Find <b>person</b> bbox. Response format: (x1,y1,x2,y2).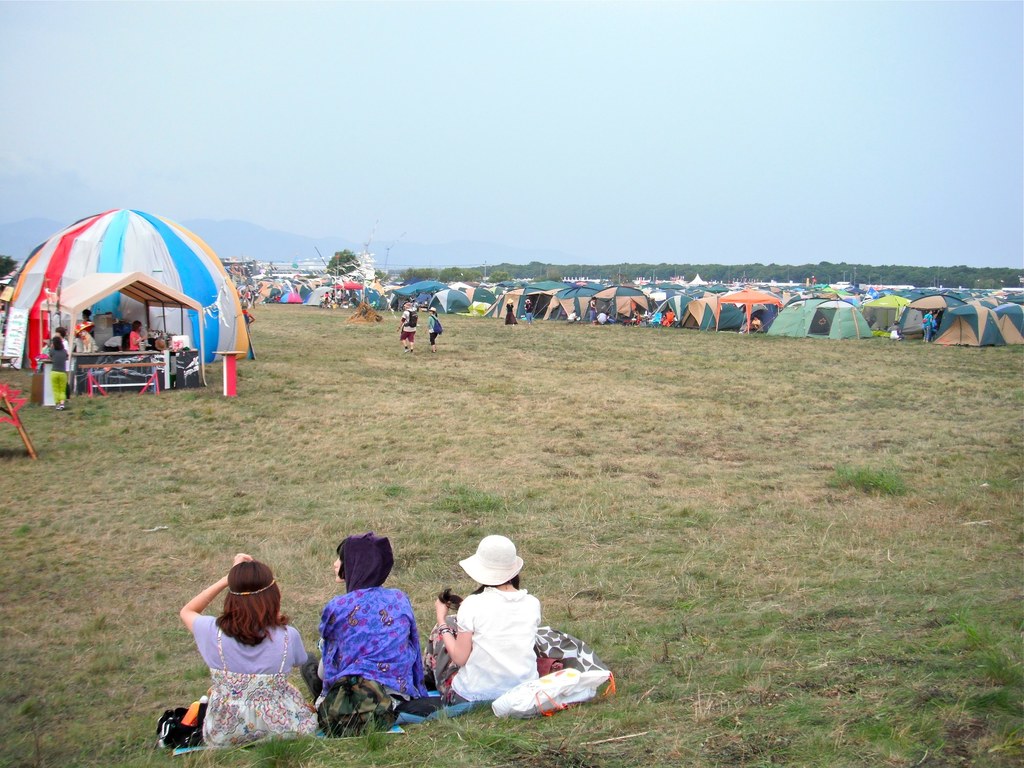
(51,339,67,406).
